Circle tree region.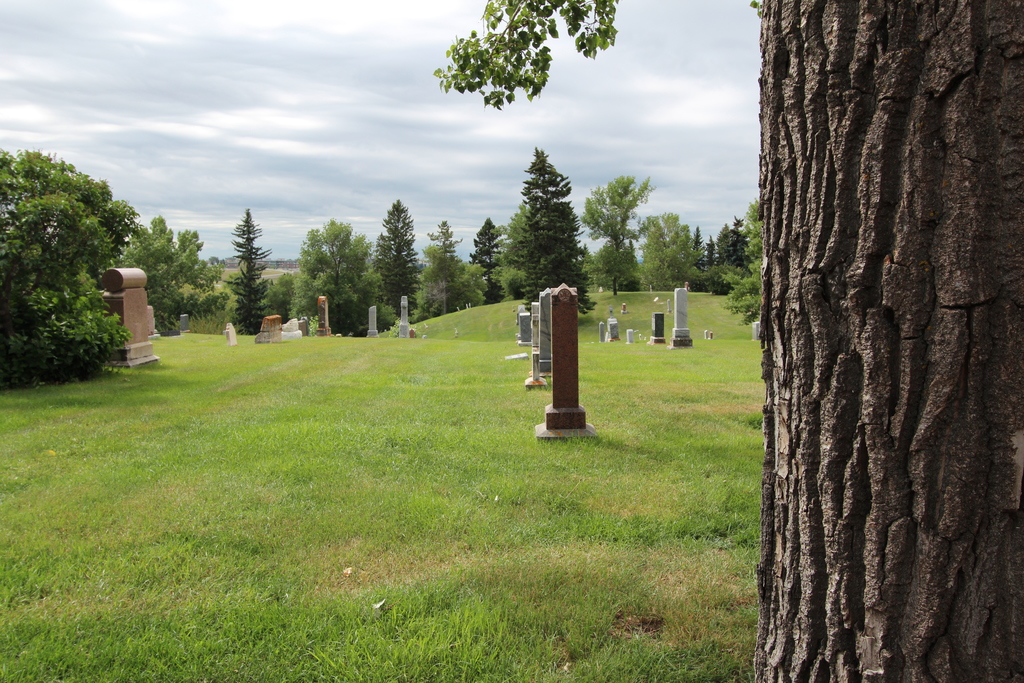
Region: Rect(228, 210, 262, 336).
